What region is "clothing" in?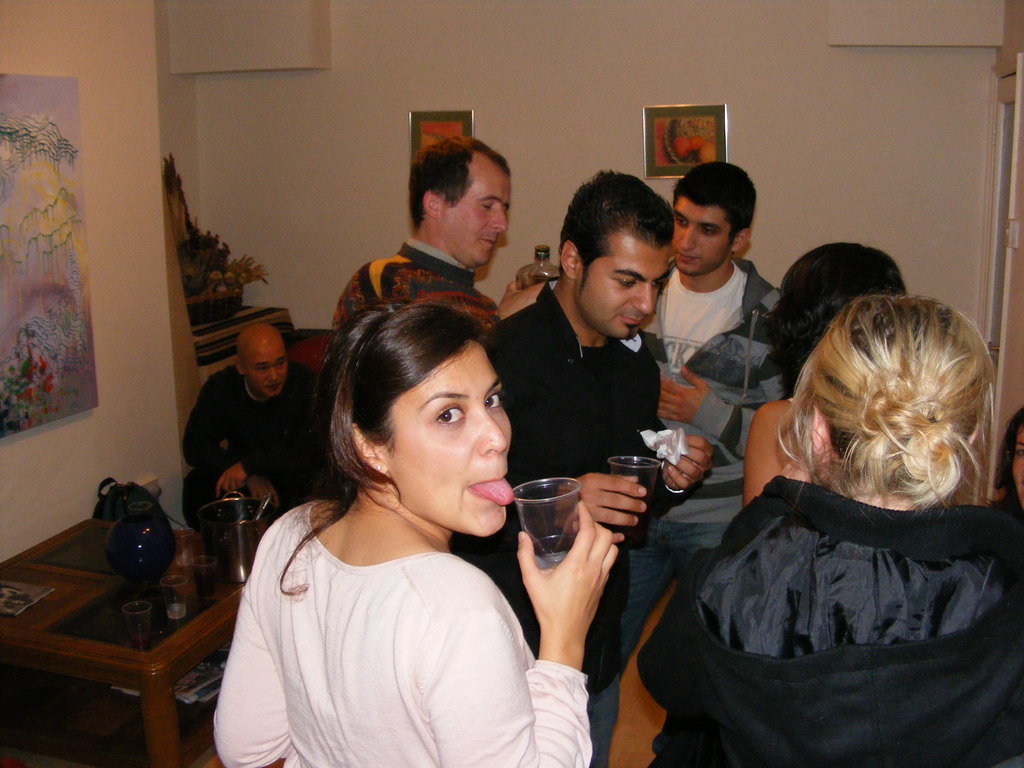
locate(478, 276, 687, 766).
